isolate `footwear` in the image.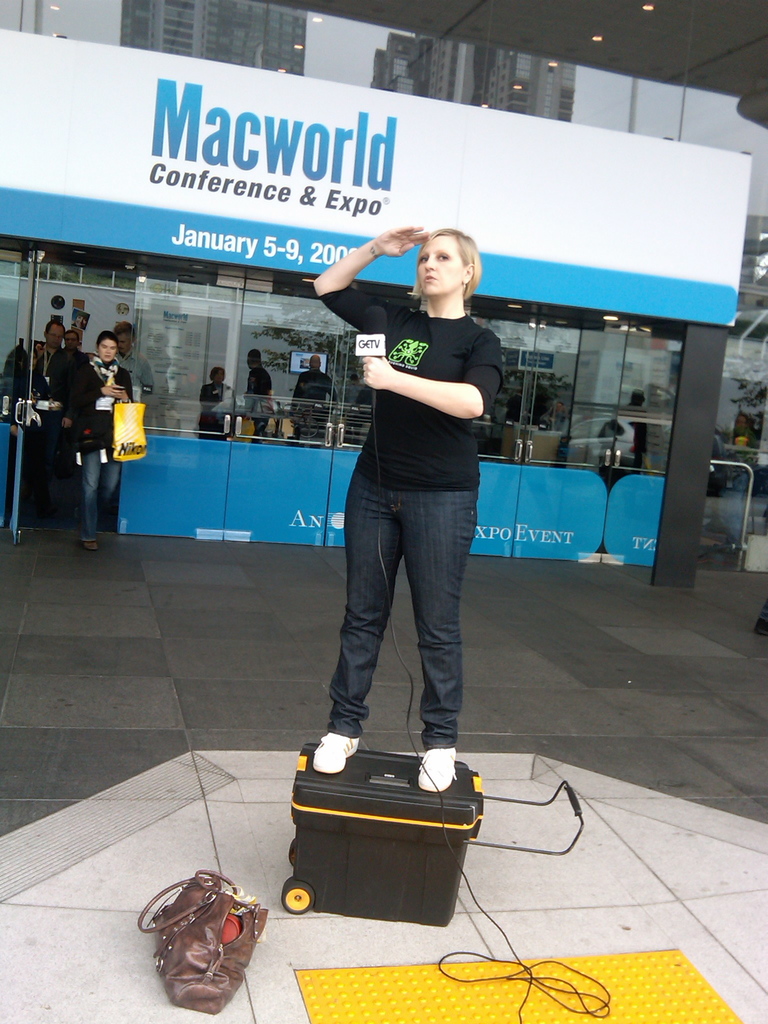
Isolated region: 314, 732, 360, 770.
